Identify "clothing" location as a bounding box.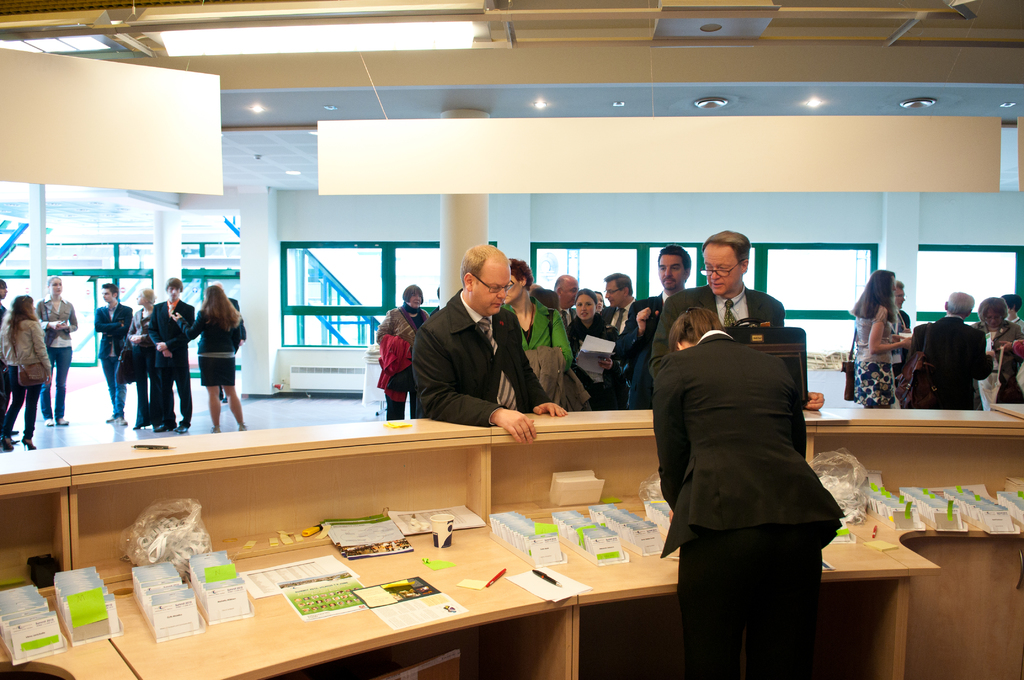
{"x1": 662, "y1": 336, "x2": 836, "y2": 679}.
